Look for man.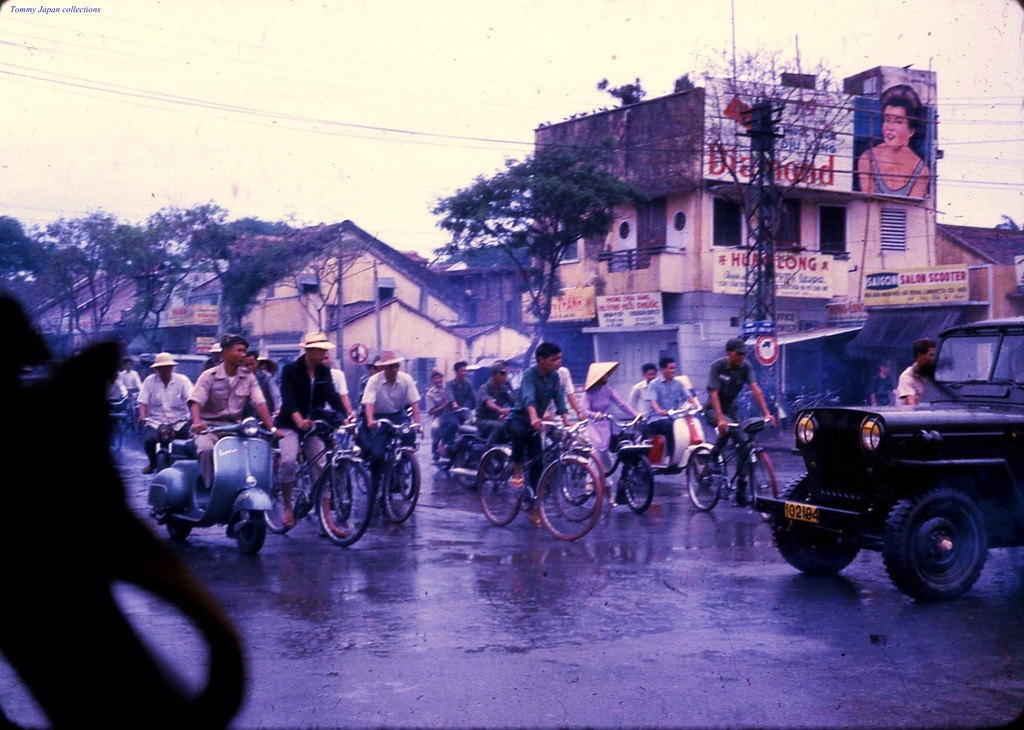
Found: 479/357/517/464.
